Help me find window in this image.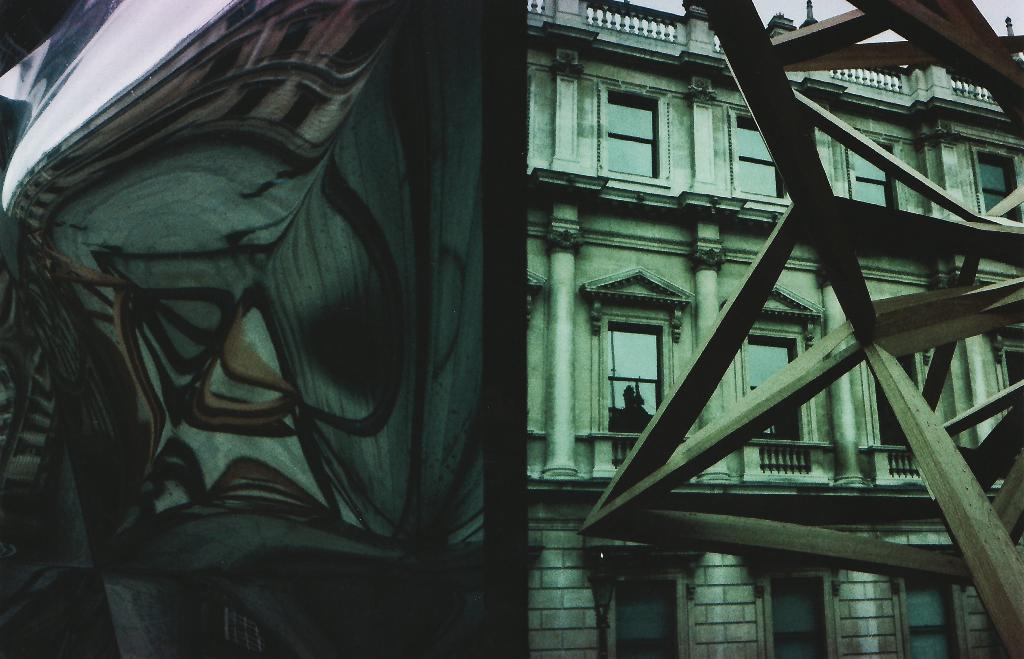
Found it: 547, 54, 712, 184.
